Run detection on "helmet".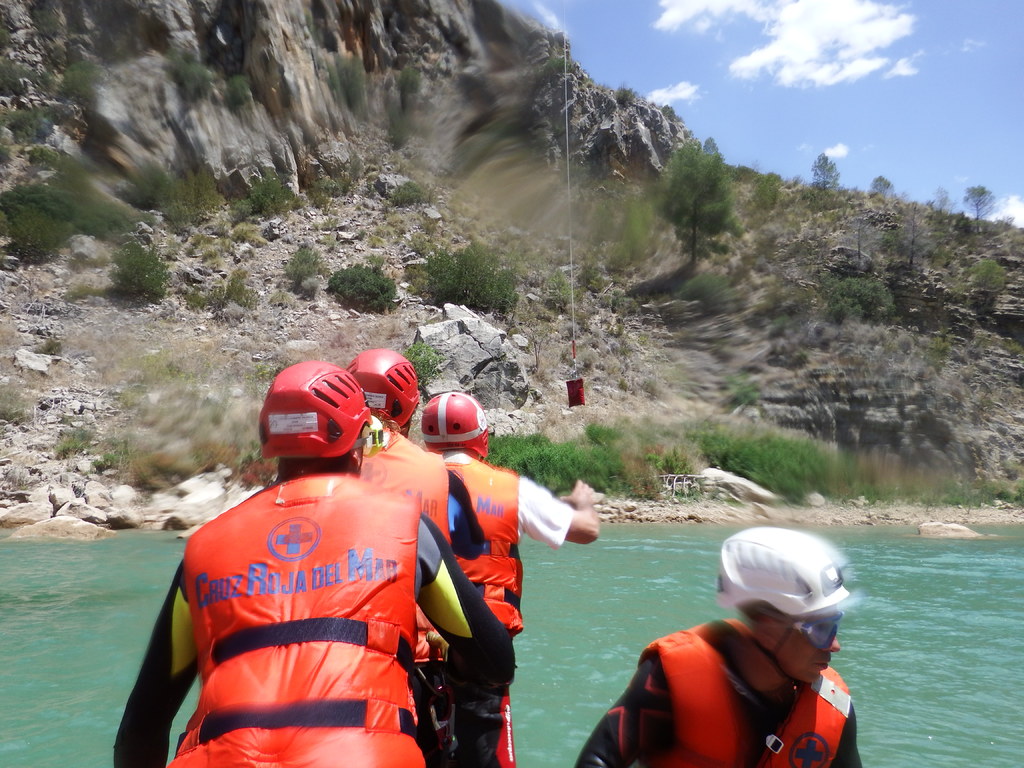
Result: [405,397,490,468].
